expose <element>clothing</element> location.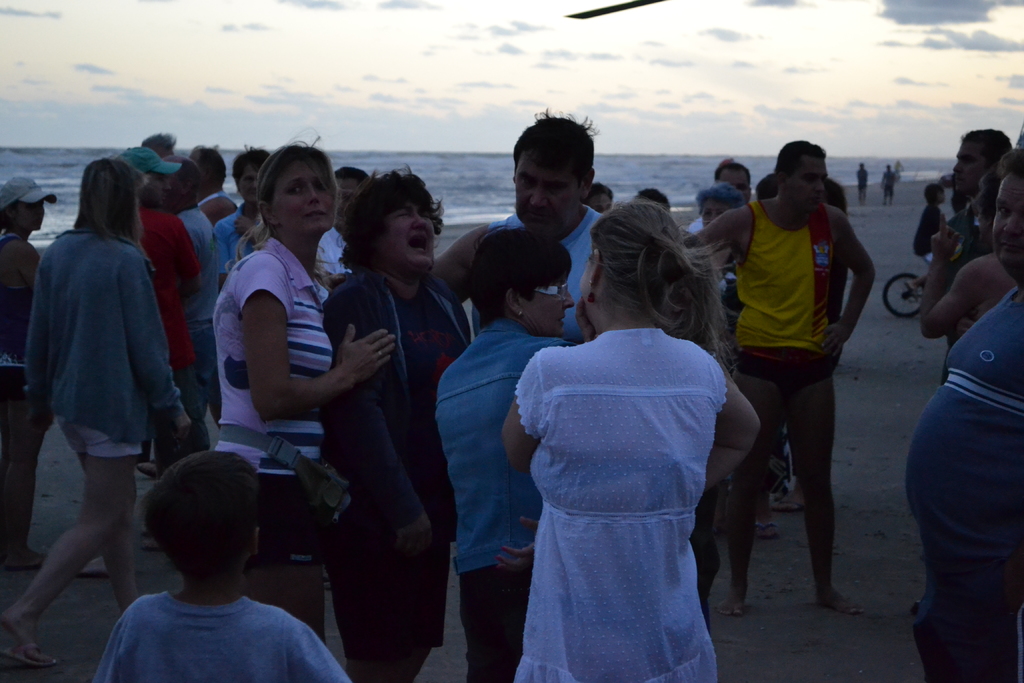
Exposed at select_region(317, 272, 479, 649).
